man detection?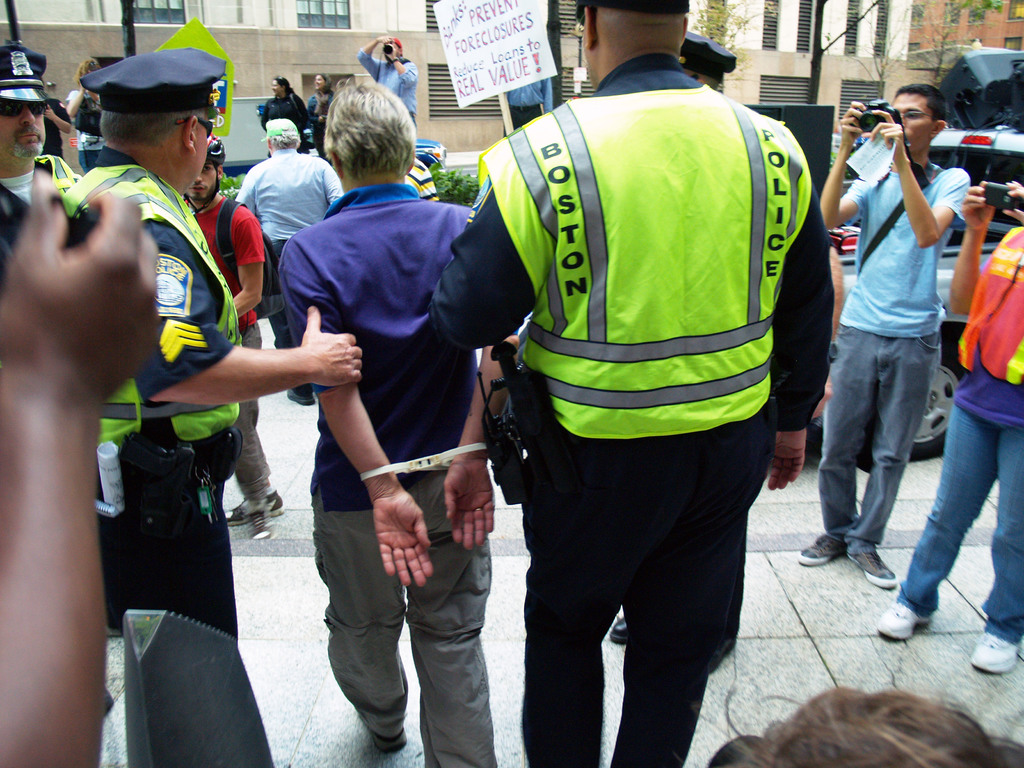
box=[0, 40, 83, 273]
